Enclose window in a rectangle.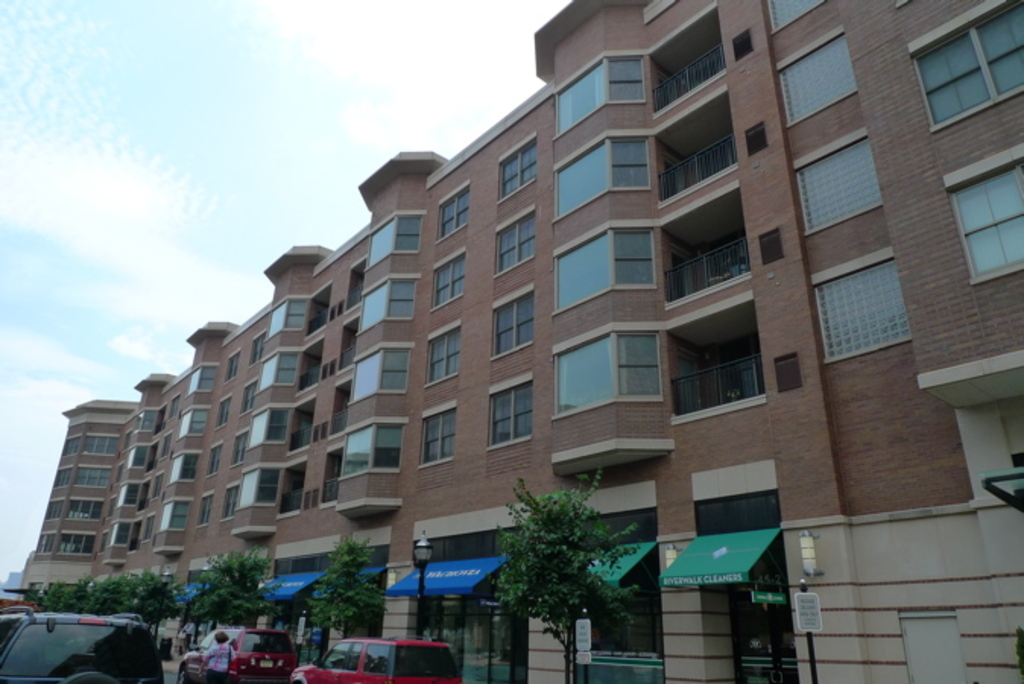
l=494, t=214, r=532, b=272.
